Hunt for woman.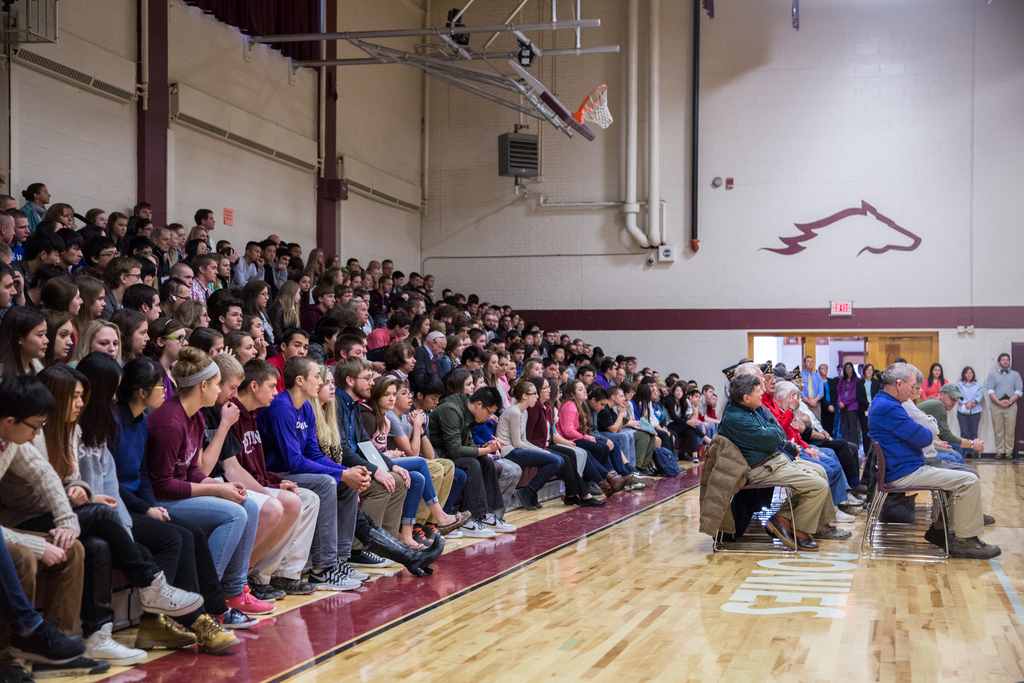
Hunted down at bbox=(111, 304, 151, 362).
